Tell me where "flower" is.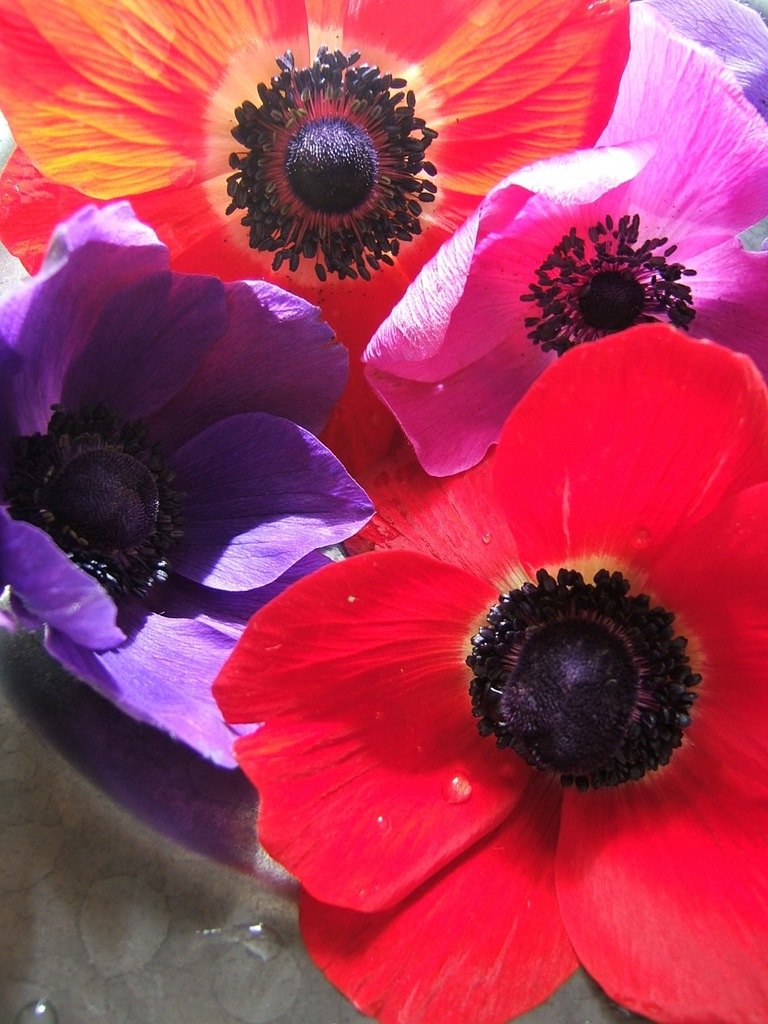
"flower" is at (207, 315, 766, 1023).
